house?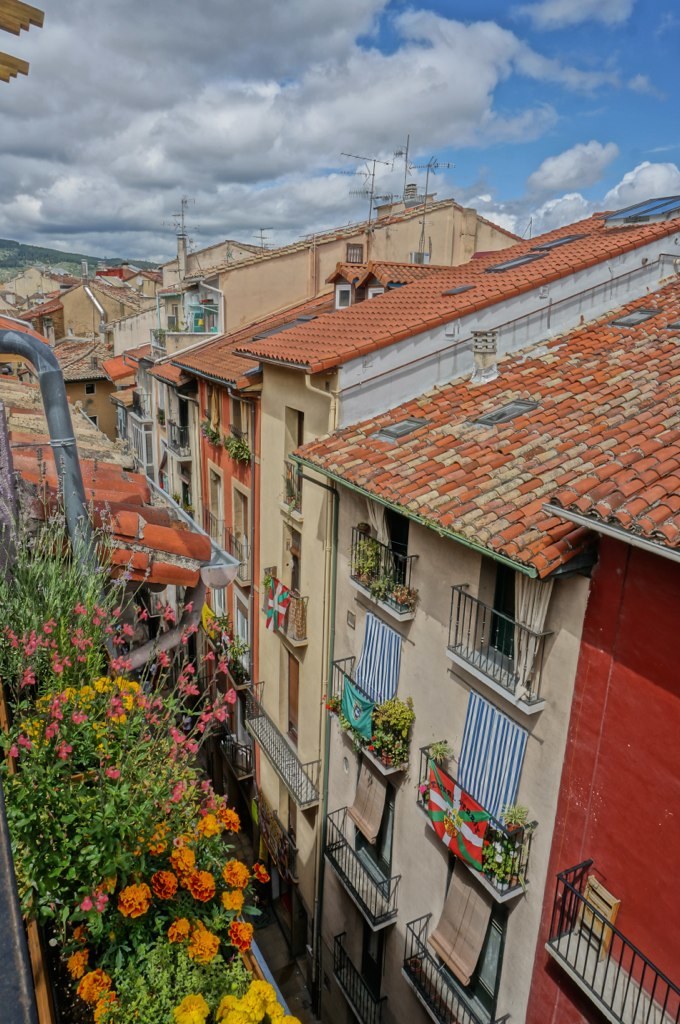
bbox=(554, 431, 679, 1023)
